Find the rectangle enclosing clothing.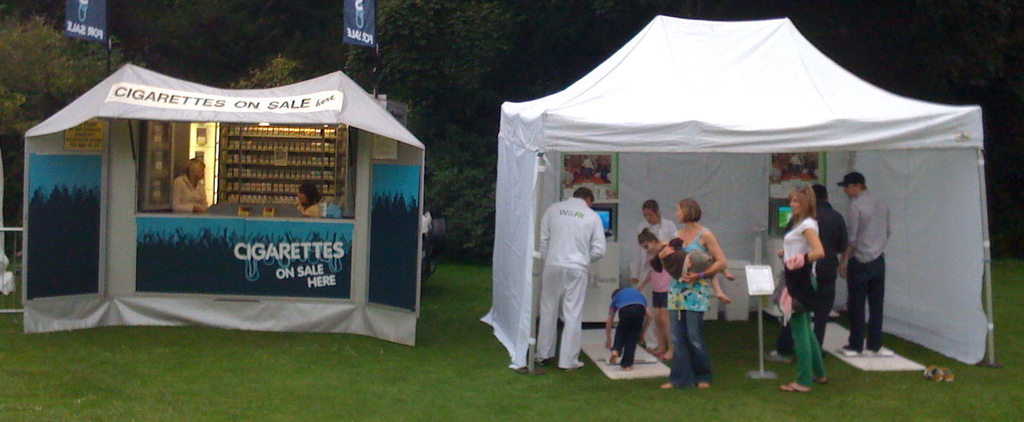
630, 221, 679, 345.
